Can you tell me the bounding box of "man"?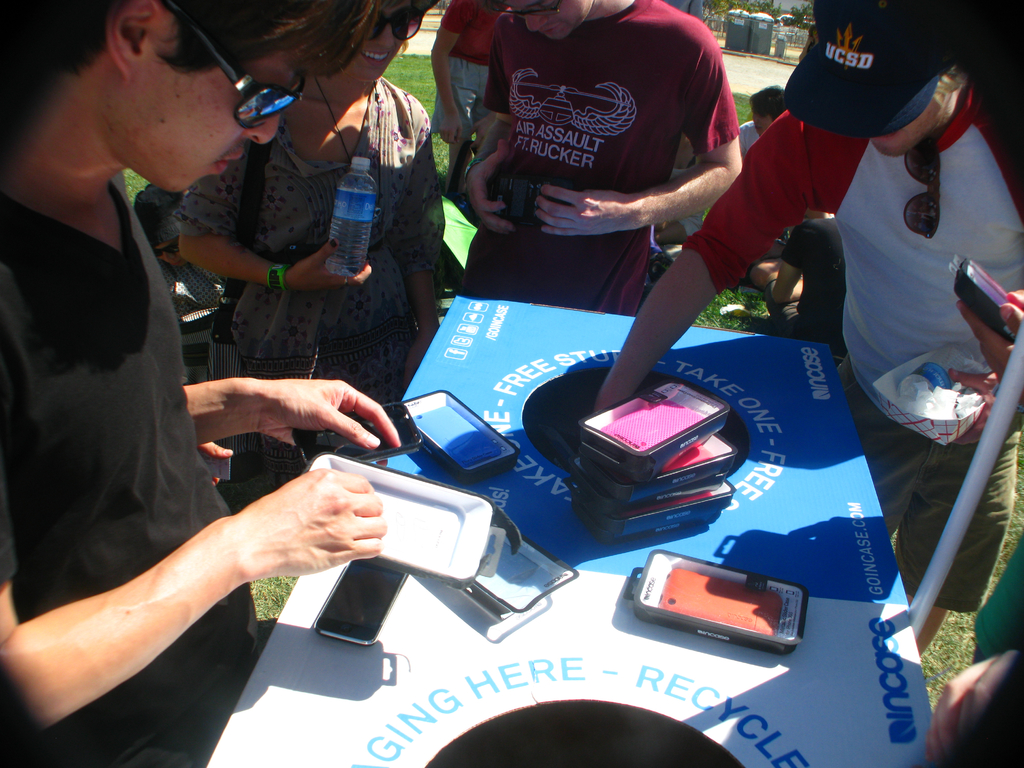
detection(591, 0, 1023, 659).
